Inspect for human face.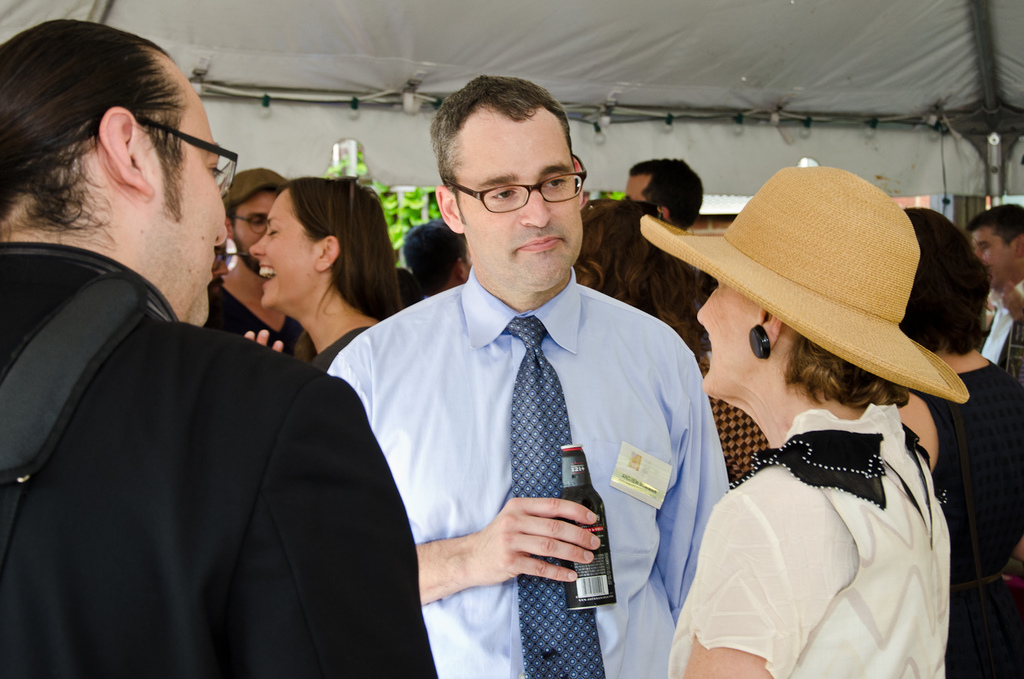
Inspection: rect(698, 274, 754, 395).
